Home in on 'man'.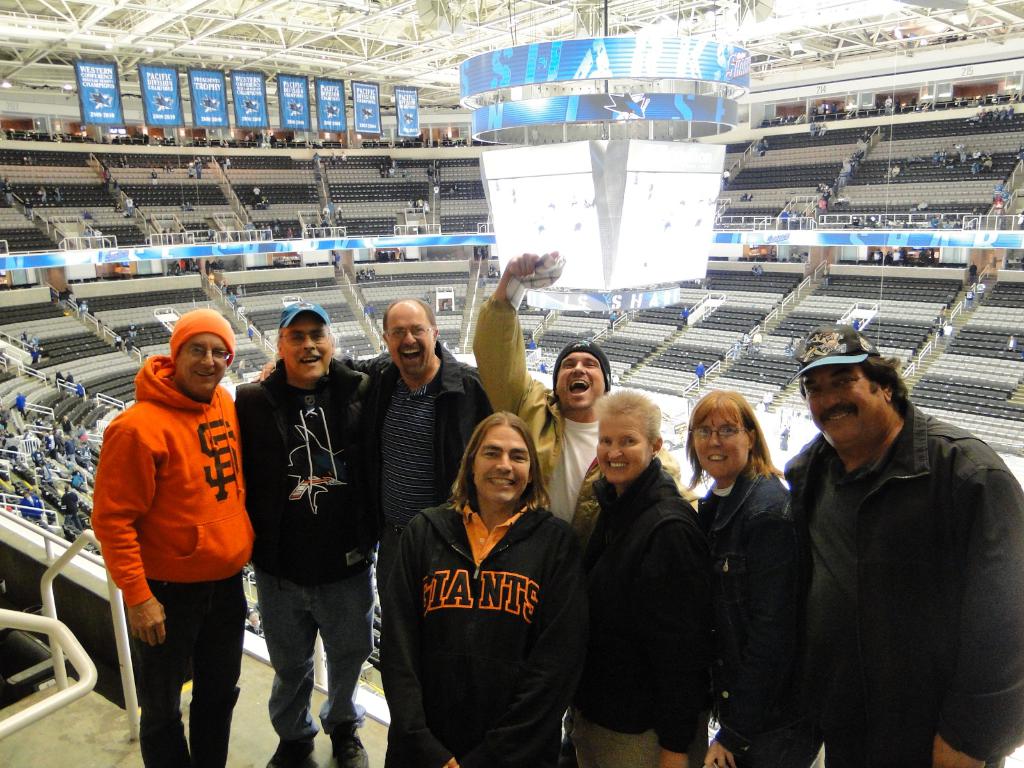
Homed in at <box>470,252,705,529</box>.
